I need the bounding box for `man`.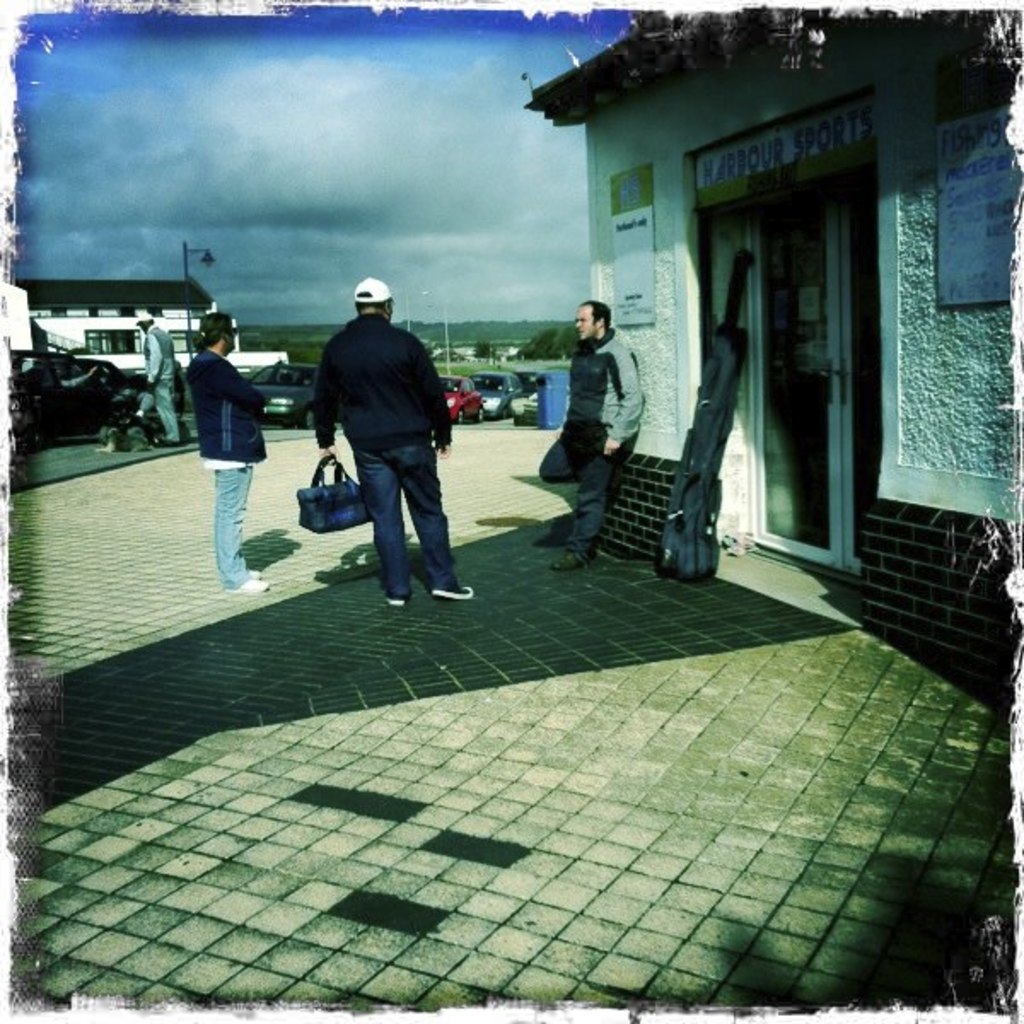
Here it is: region(305, 273, 471, 602).
